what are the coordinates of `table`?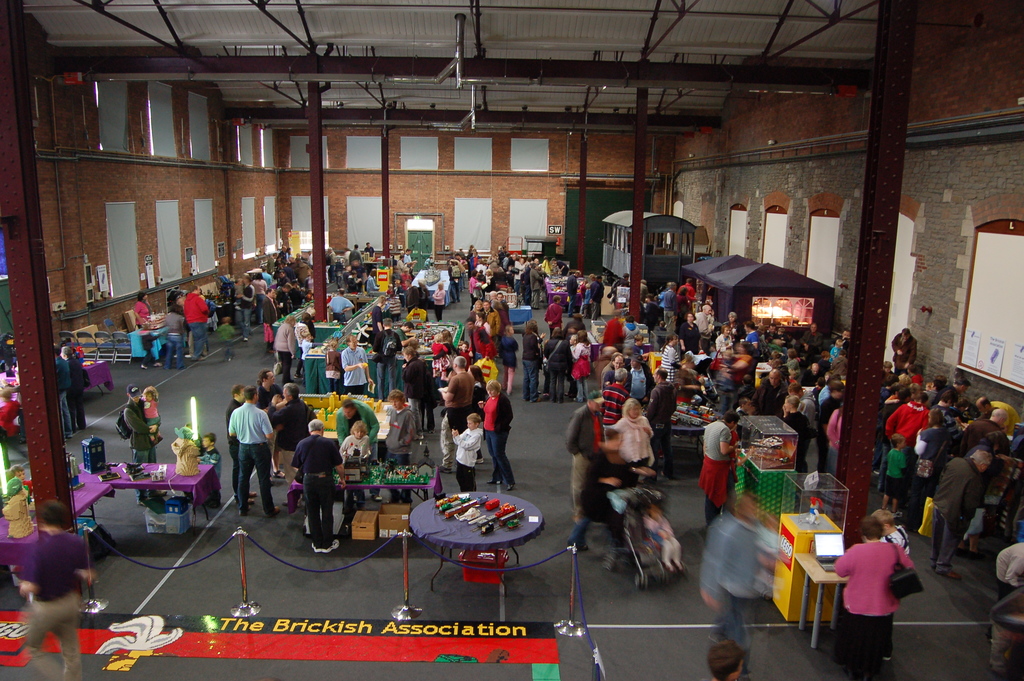
l=76, t=458, r=223, b=530.
